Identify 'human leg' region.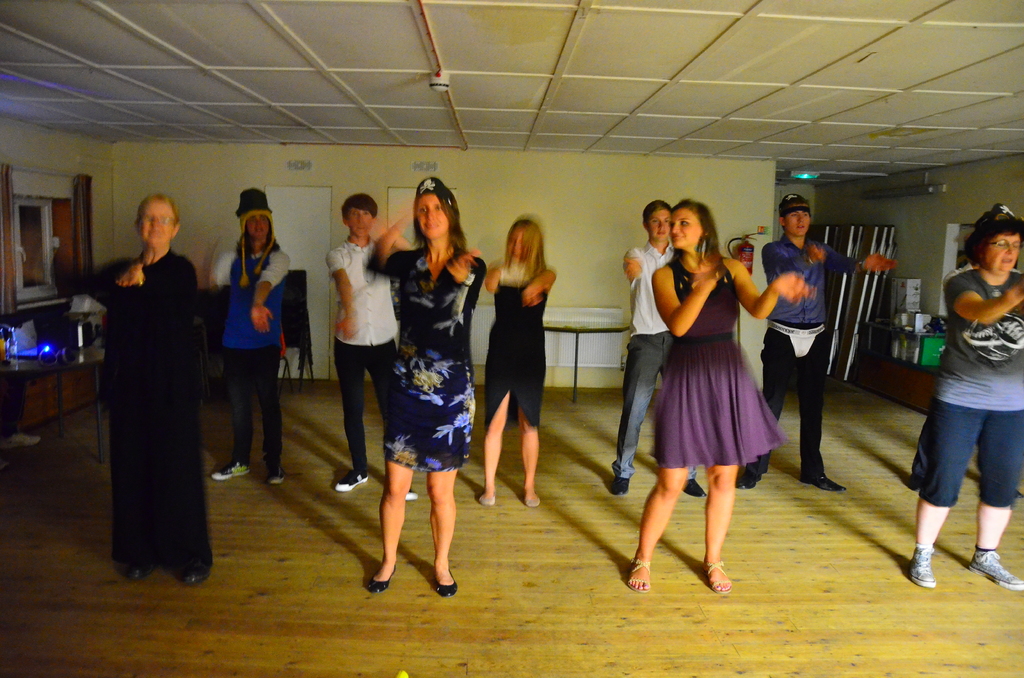
Region: <bbox>518, 405, 540, 508</bbox>.
